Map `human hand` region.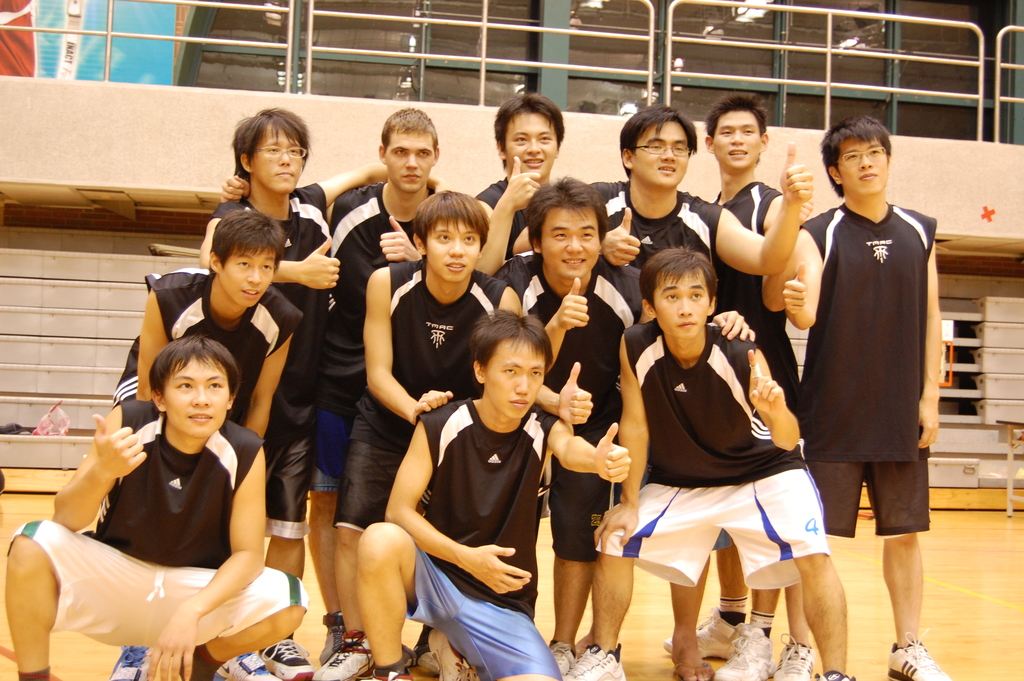
Mapped to [298, 233, 343, 293].
